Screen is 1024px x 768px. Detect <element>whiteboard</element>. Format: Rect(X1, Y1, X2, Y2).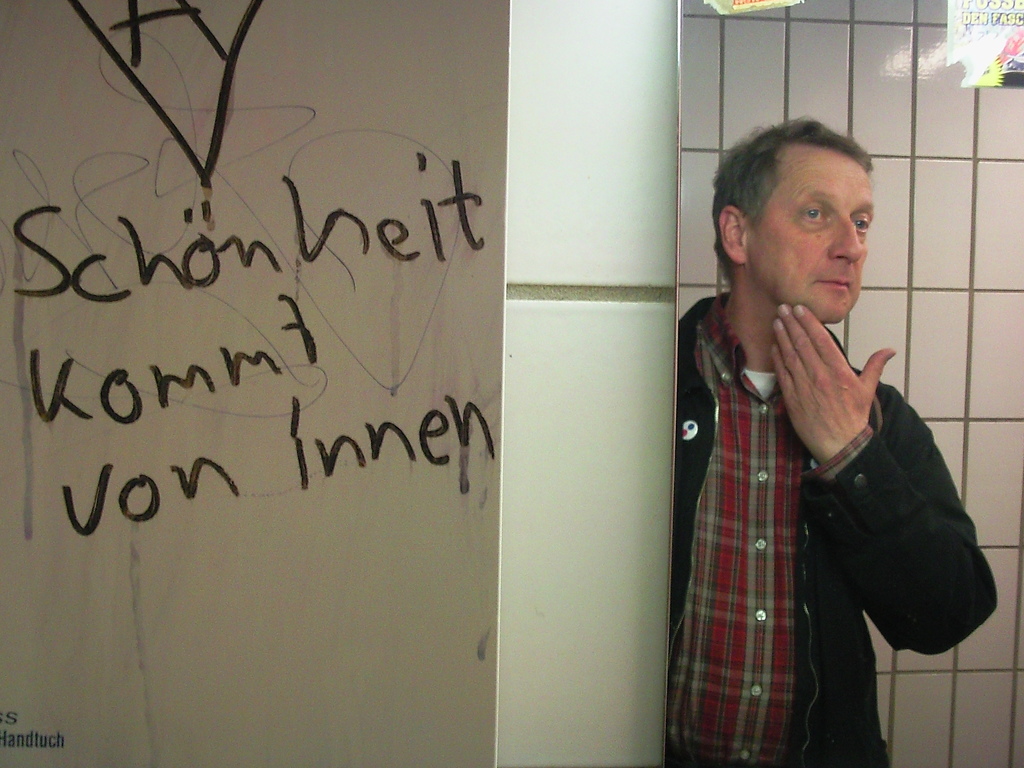
Rect(0, 0, 511, 767).
